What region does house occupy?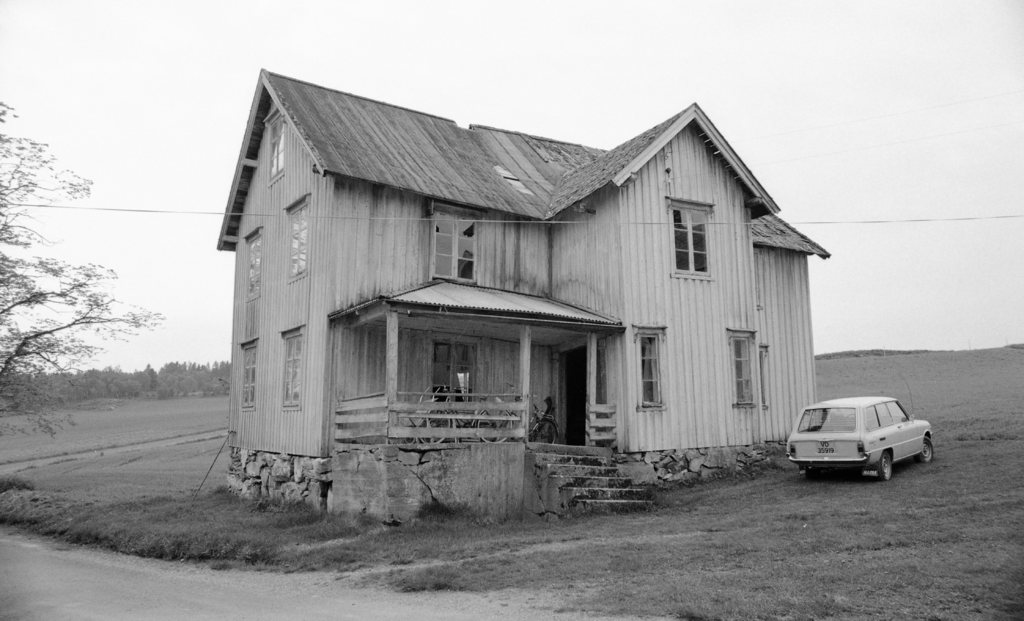
<bbox>216, 65, 833, 523</bbox>.
